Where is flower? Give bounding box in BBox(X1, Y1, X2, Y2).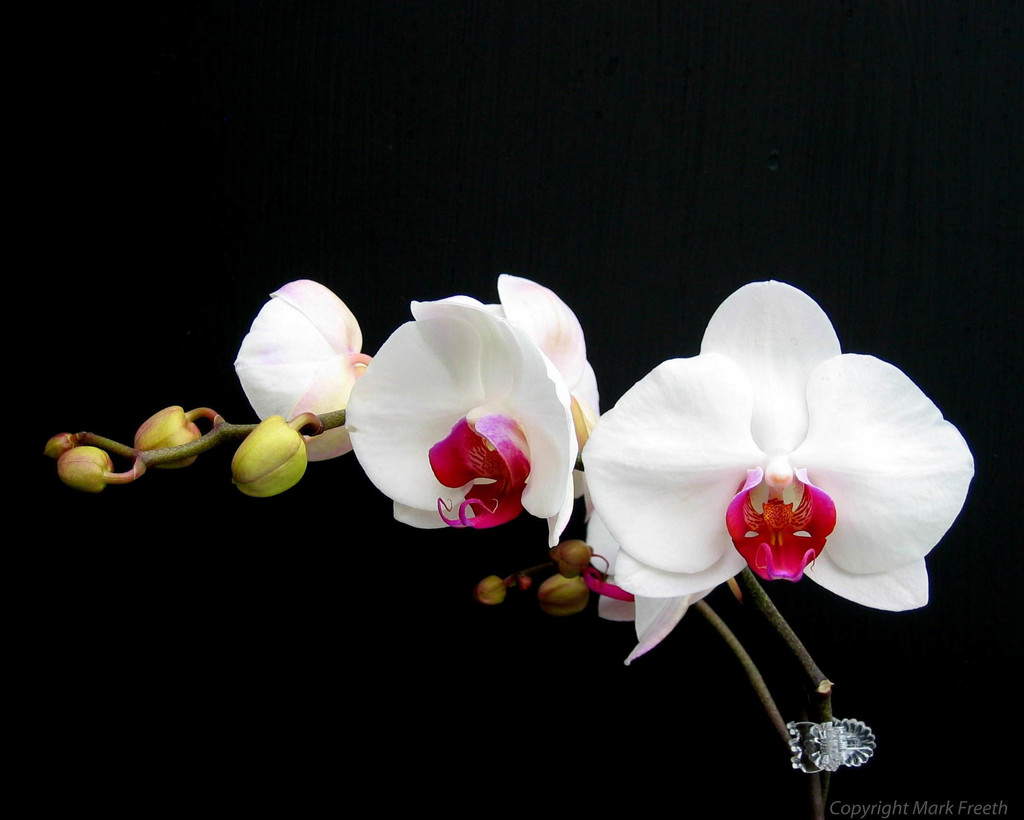
BBox(228, 275, 370, 466).
